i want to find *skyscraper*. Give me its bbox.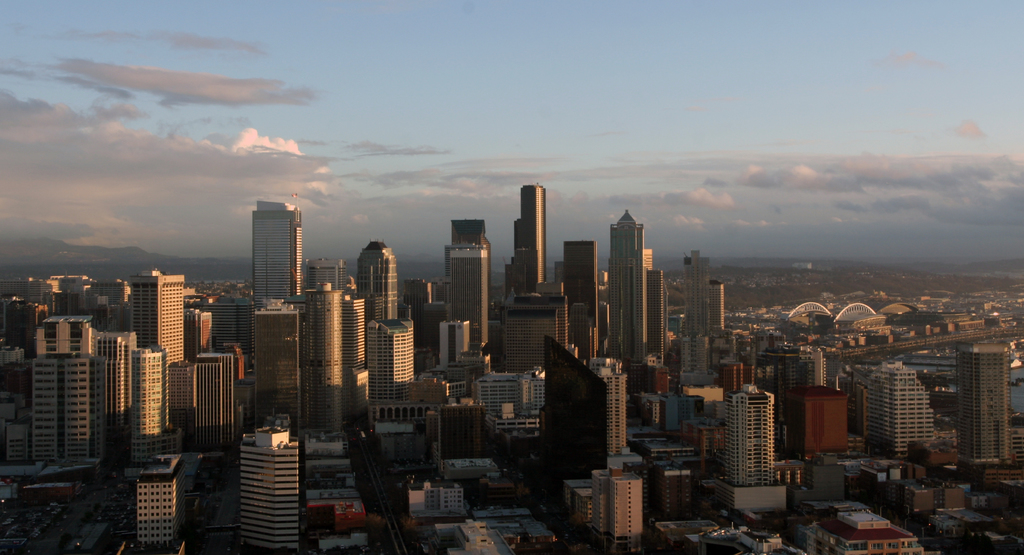
[left=561, top=236, right=600, bottom=360].
